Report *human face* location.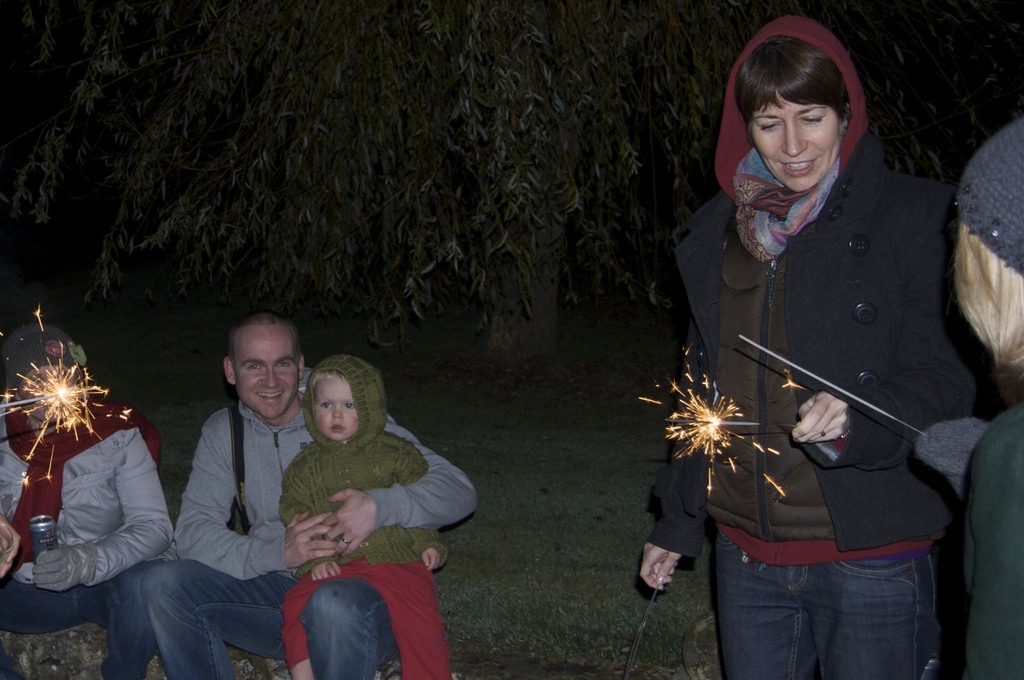
Report: crop(751, 91, 844, 189).
